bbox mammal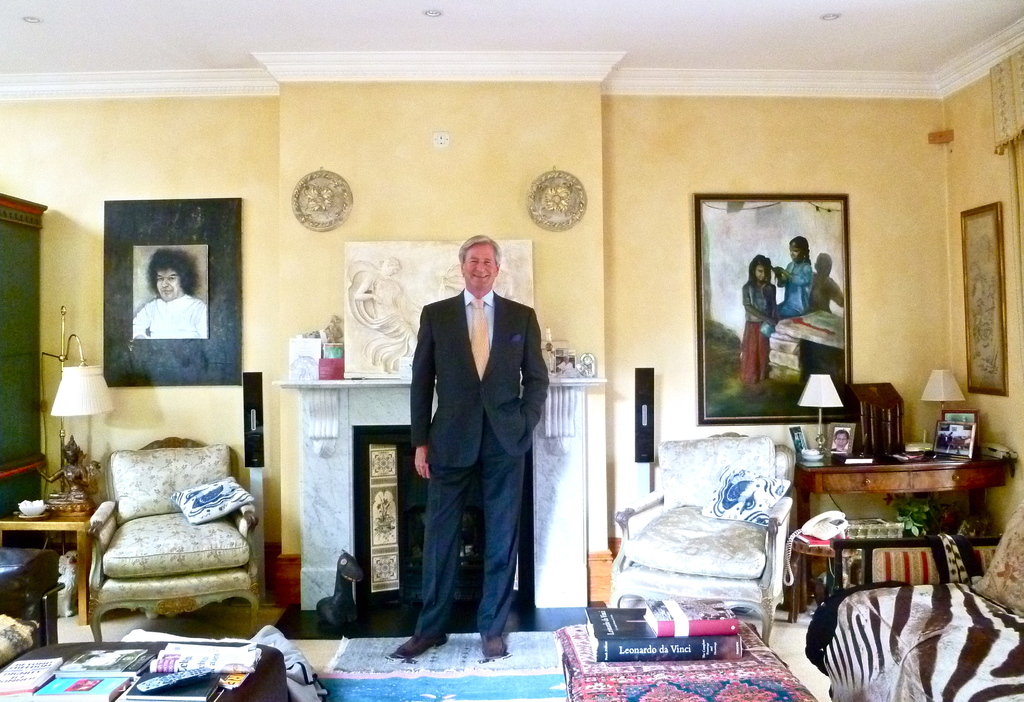
(x1=736, y1=255, x2=782, y2=384)
